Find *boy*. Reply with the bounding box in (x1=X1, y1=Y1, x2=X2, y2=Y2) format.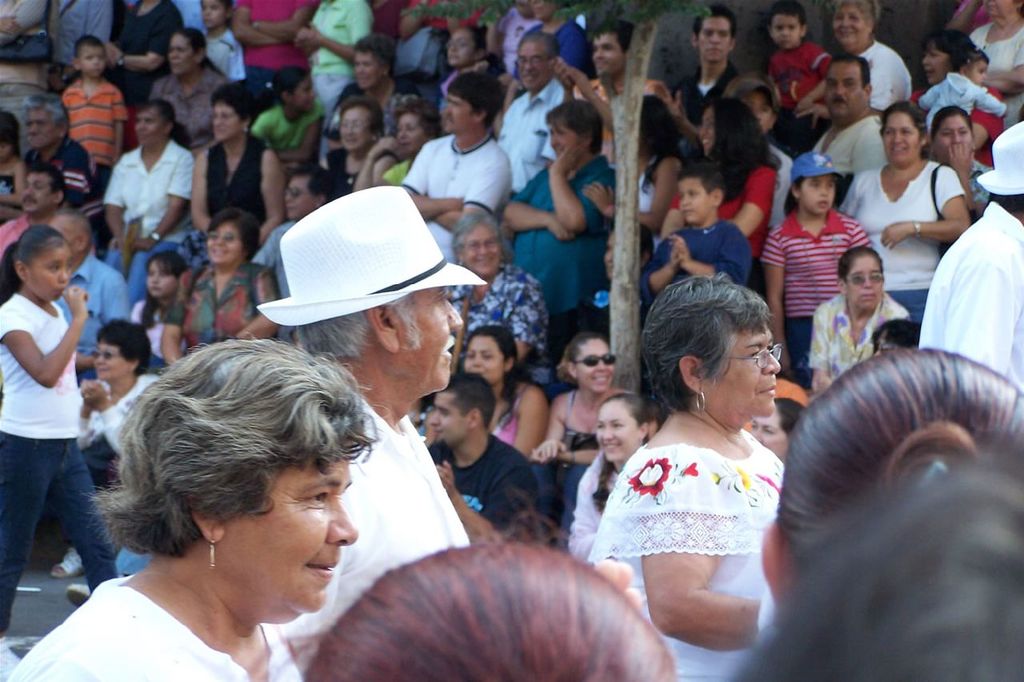
(x1=636, y1=165, x2=754, y2=298).
